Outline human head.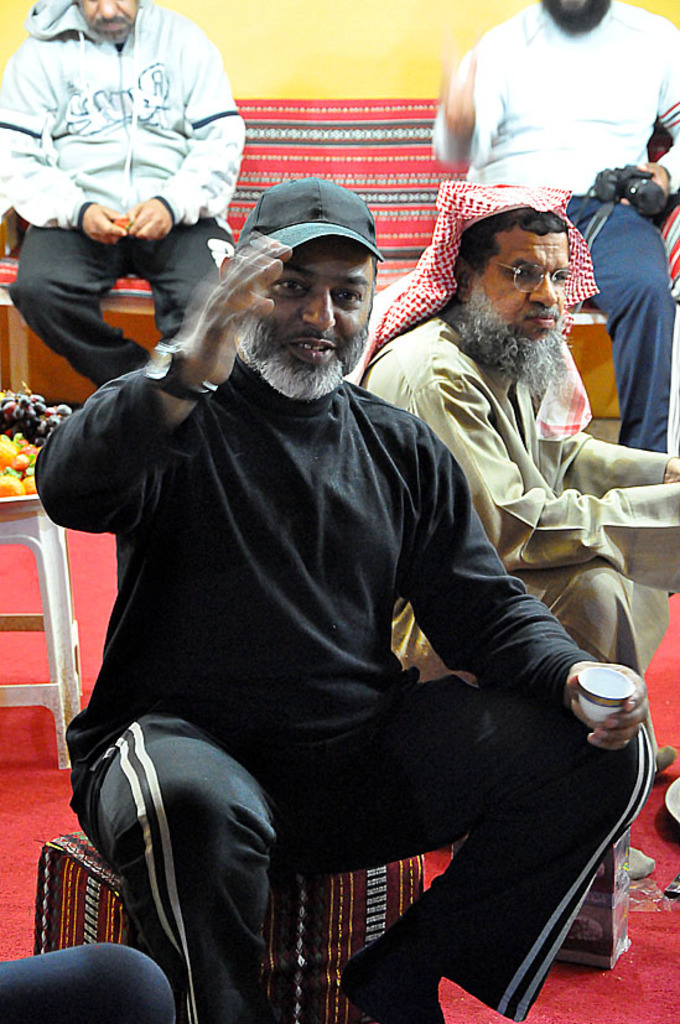
Outline: region(240, 182, 379, 391).
